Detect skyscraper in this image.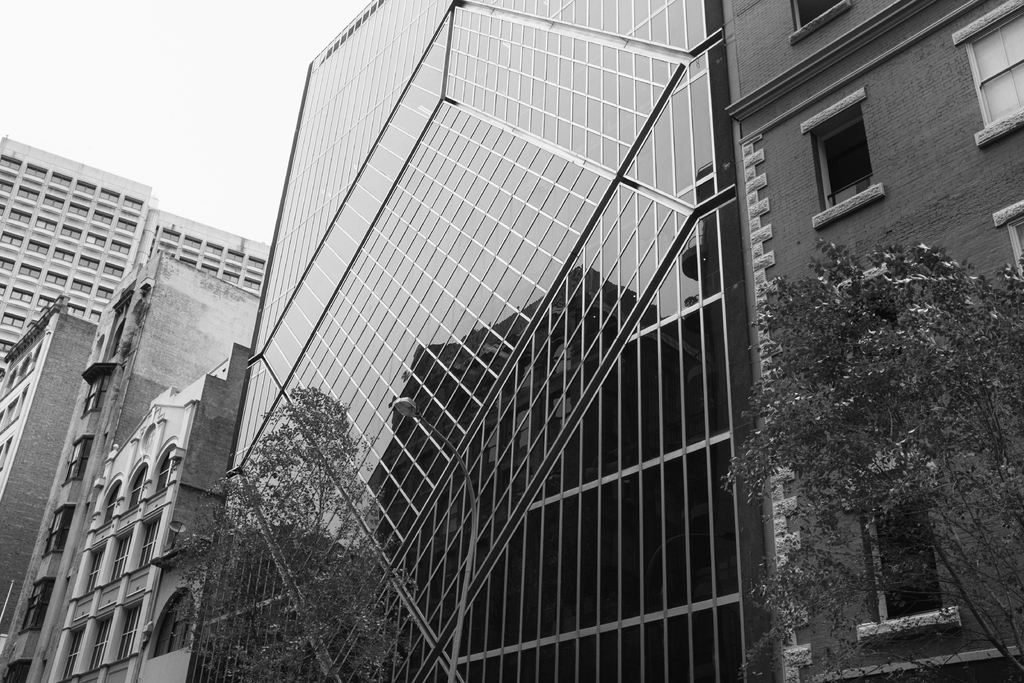
Detection: [left=0, top=127, right=155, bottom=391].
